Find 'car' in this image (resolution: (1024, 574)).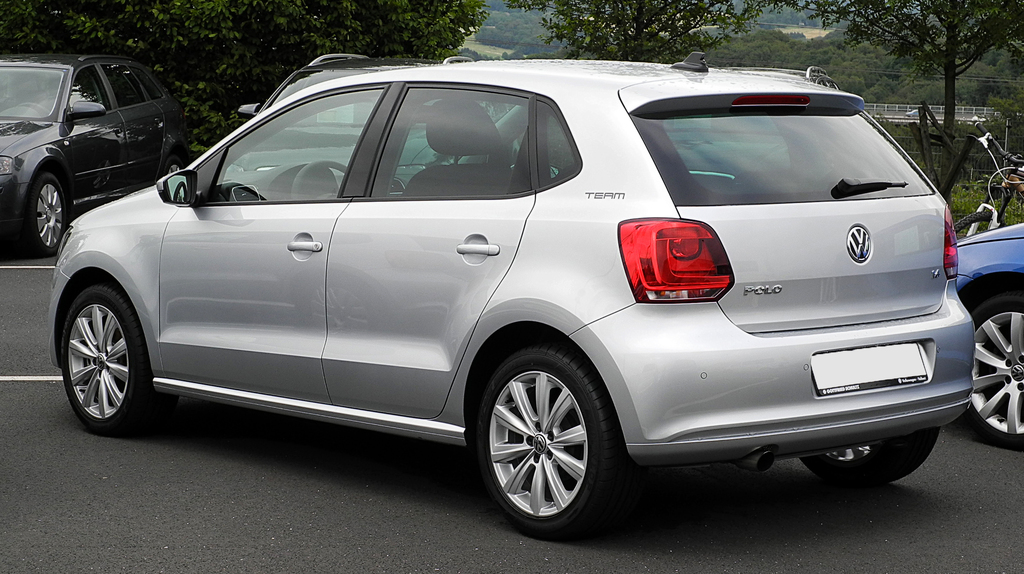
950:223:1023:443.
